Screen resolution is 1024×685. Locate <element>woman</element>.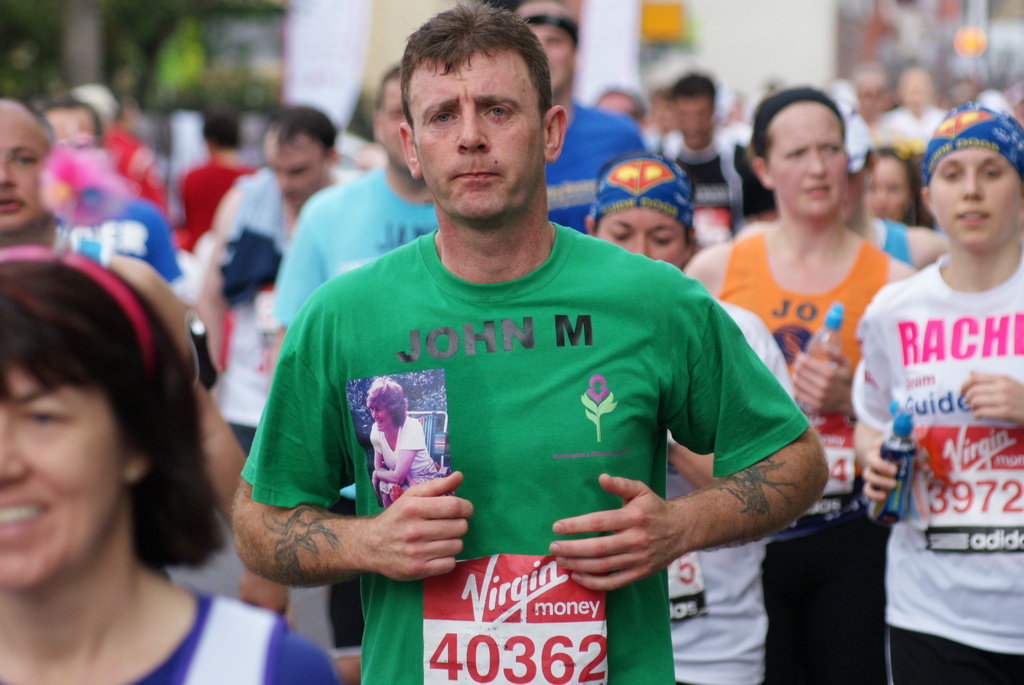
detection(850, 106, 1023, 684).
